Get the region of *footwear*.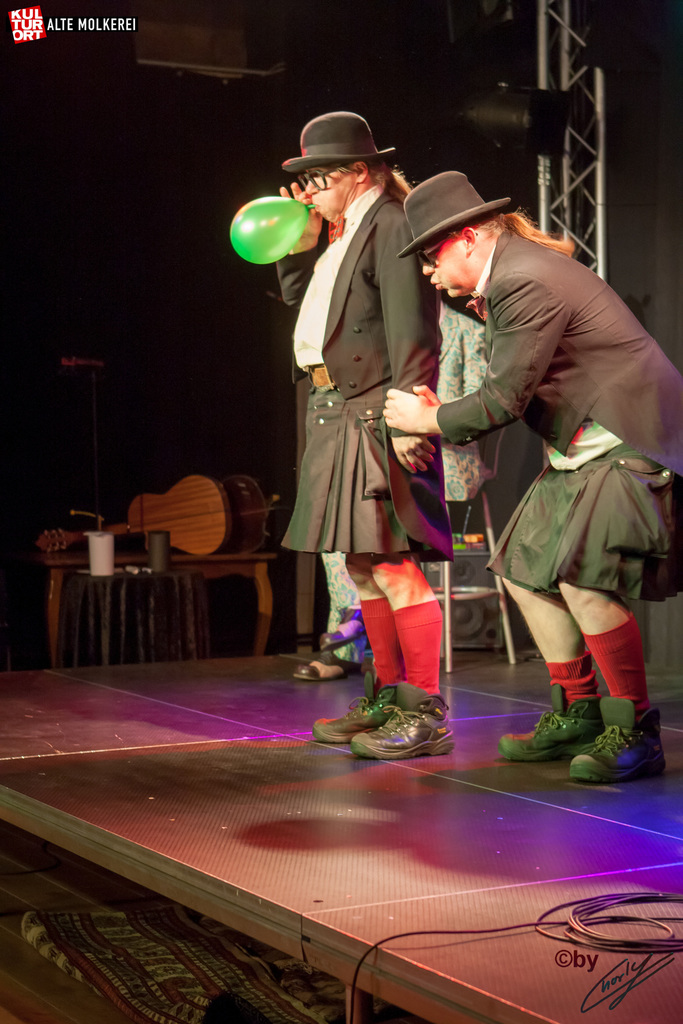
x1=497 y1=688 x2=607 y2=762.
